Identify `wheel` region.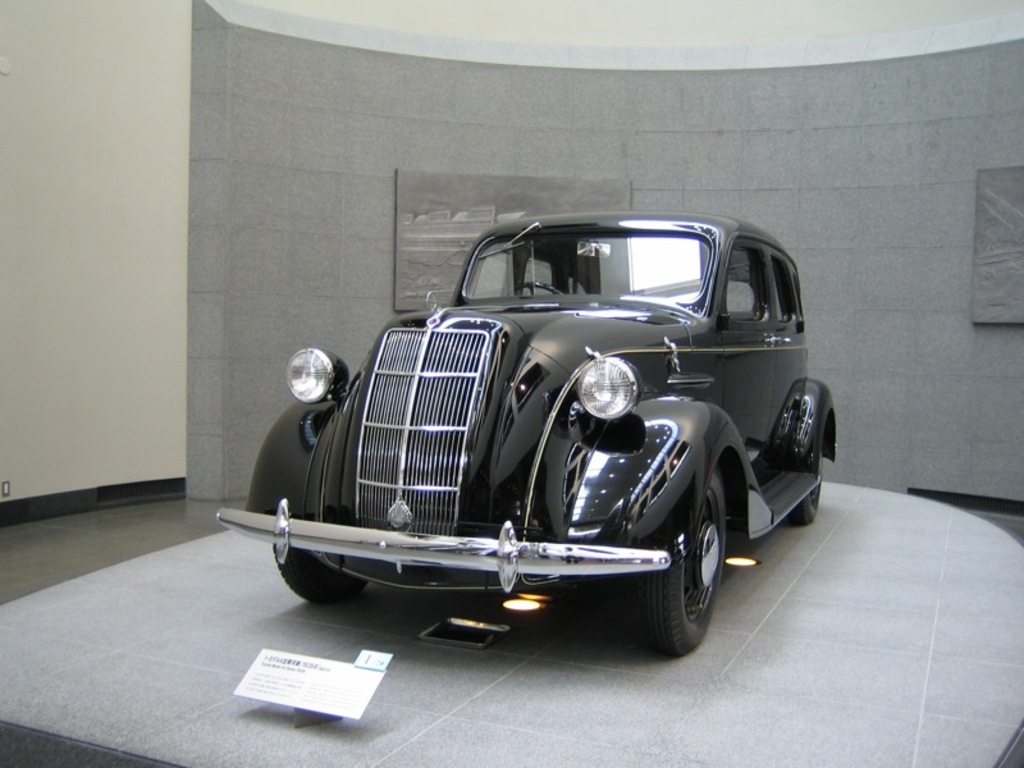
Region: l=271, t=544, r=367, b=608.
